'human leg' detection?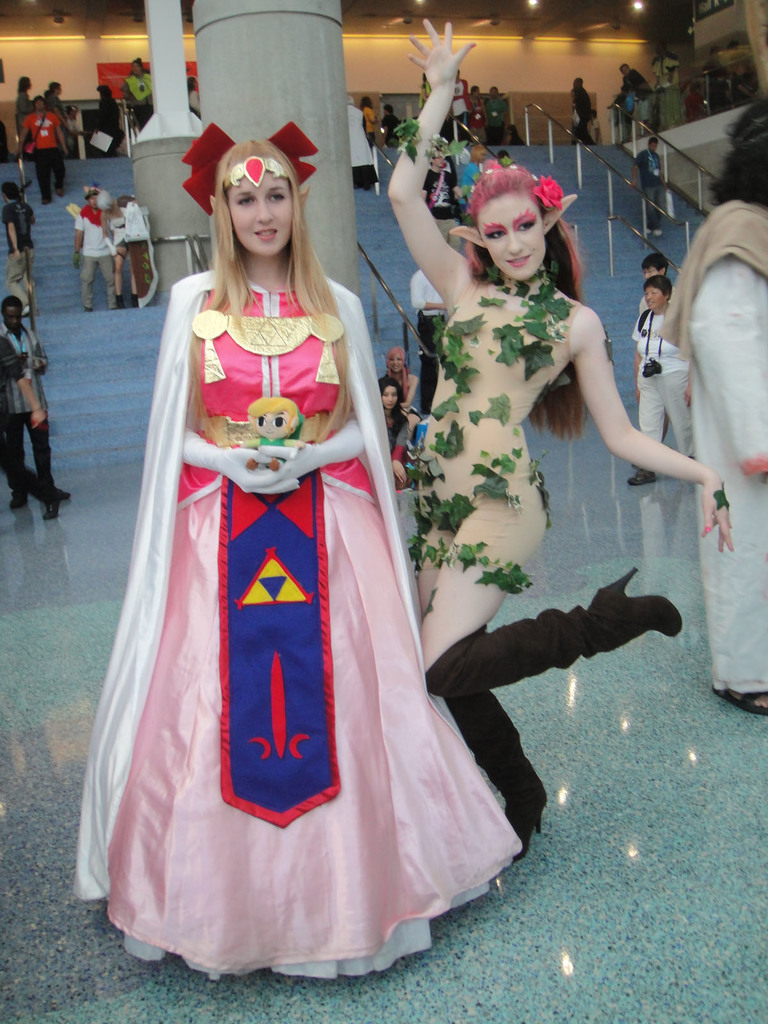
(left=420, top=476, right=681, bottom=695)
